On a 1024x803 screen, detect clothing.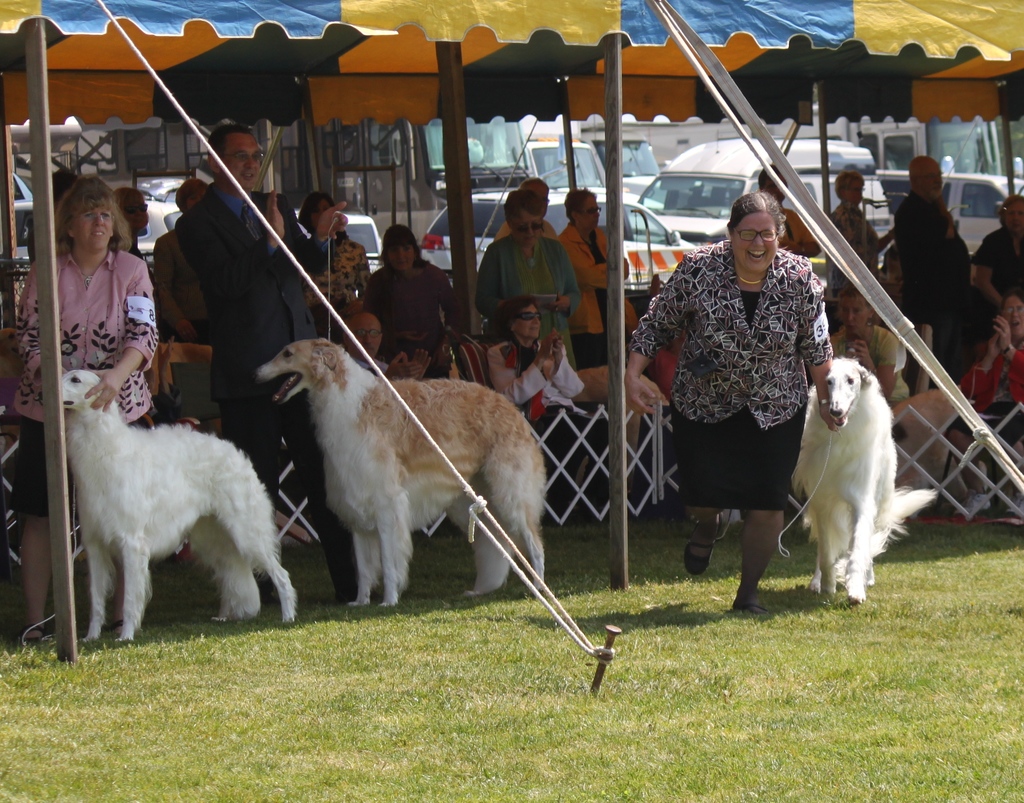
[left=808, top=191, right=883, bottom=303].
